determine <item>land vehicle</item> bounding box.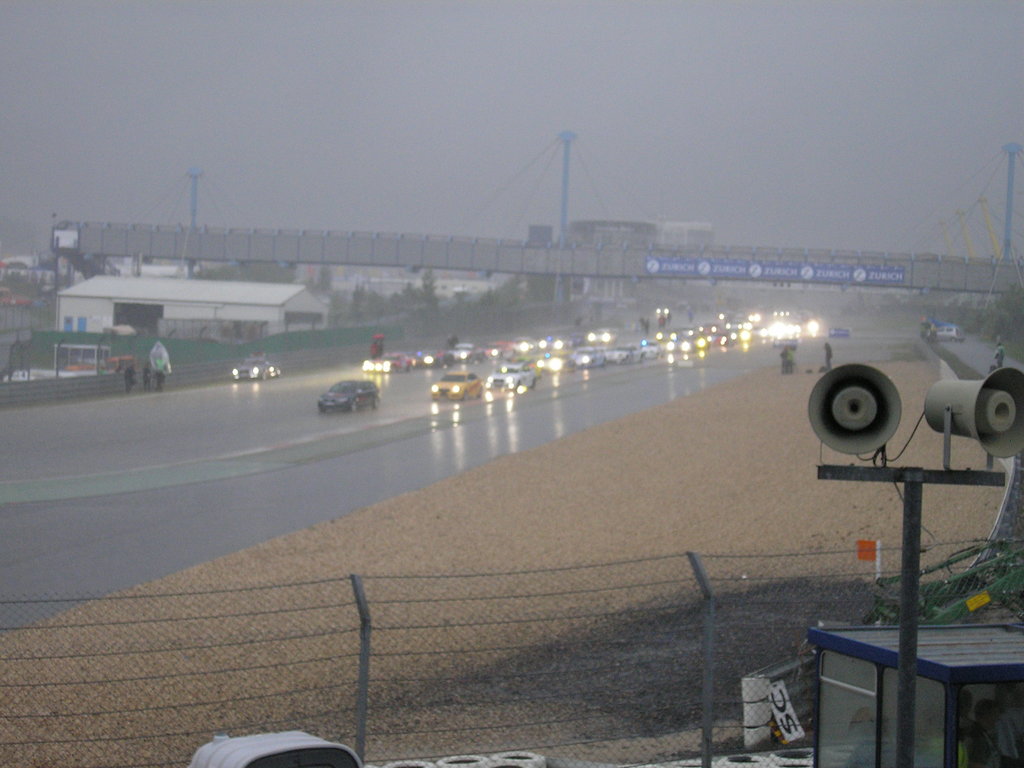
Determined: bbox=(829, 324, 857, 339).
